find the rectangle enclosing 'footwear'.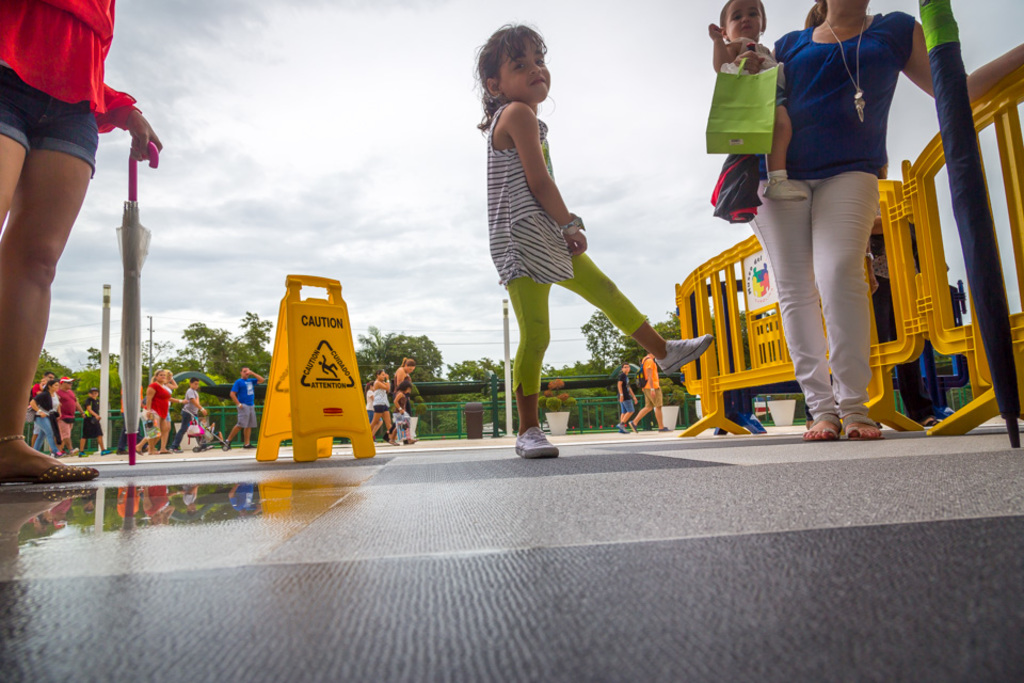
rect(658, 425, 674, 432).
